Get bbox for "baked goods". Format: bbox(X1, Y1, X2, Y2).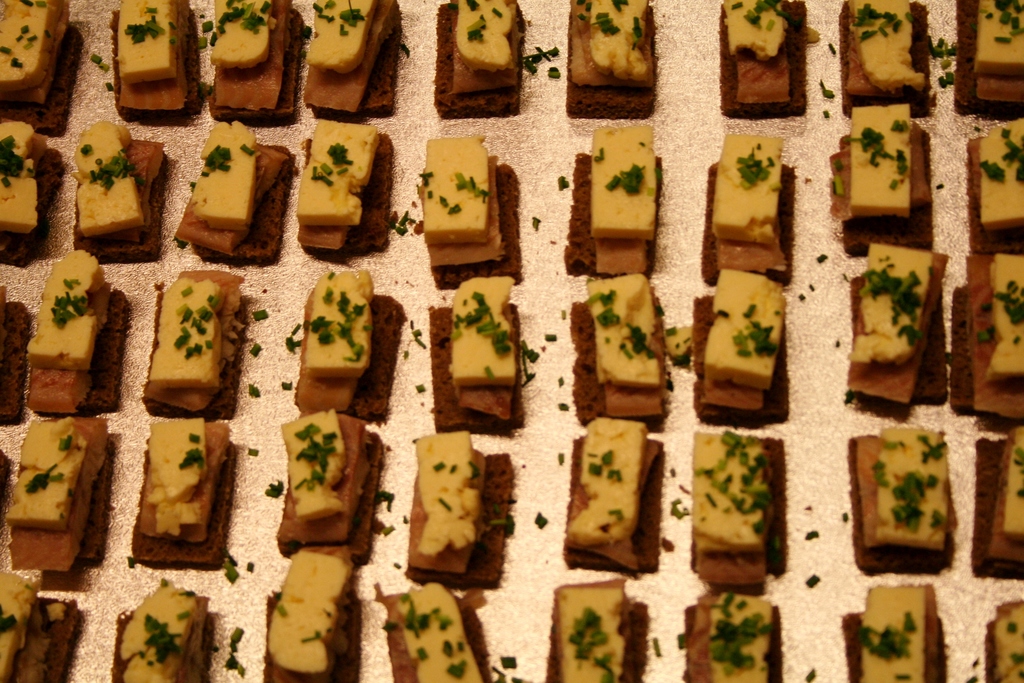
bbox(568, 0, 653, 119).
